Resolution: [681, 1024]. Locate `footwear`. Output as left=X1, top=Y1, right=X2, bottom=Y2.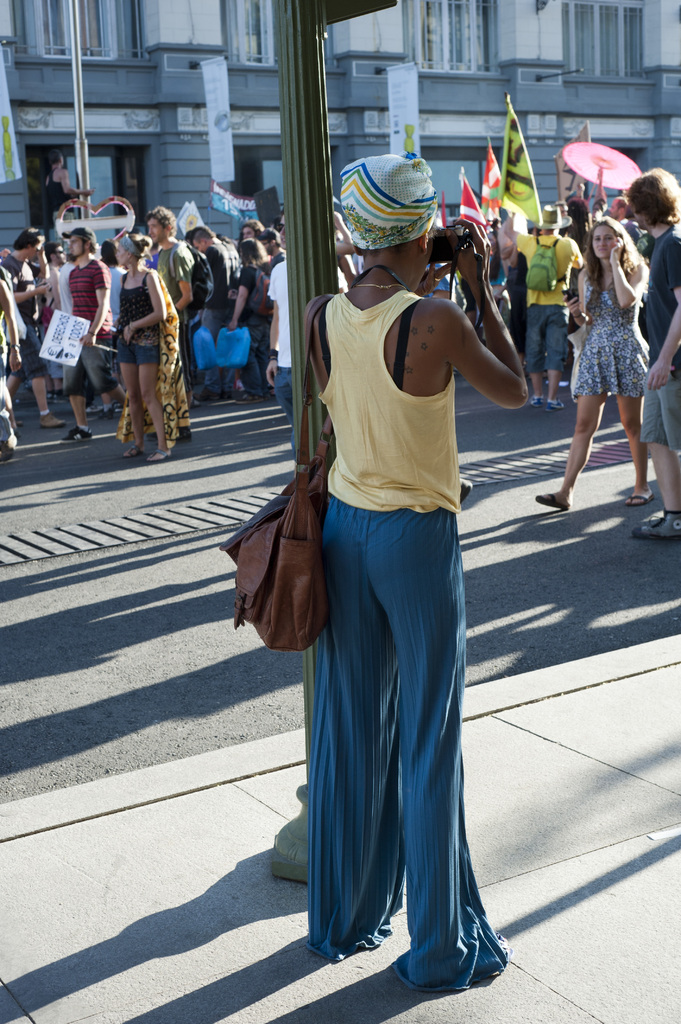
left=68, top=428, right=89, bottom=442.
